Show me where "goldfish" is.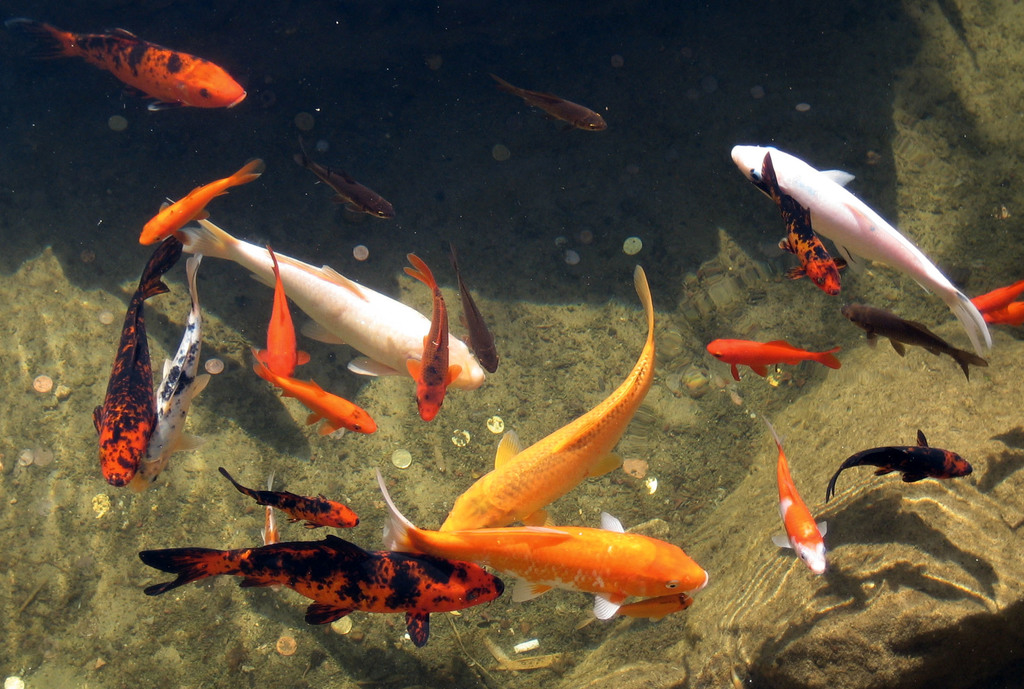
"goldfish" is at BBox(707, 337, 841, 381).
